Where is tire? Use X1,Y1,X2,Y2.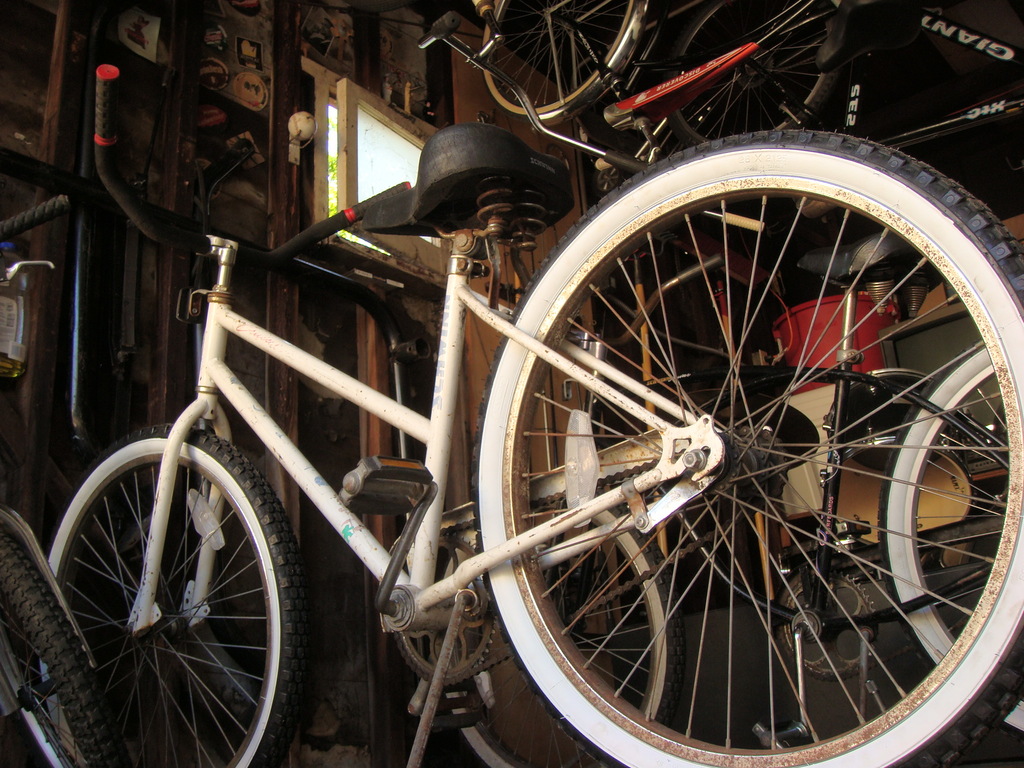
443,487,685,767.
